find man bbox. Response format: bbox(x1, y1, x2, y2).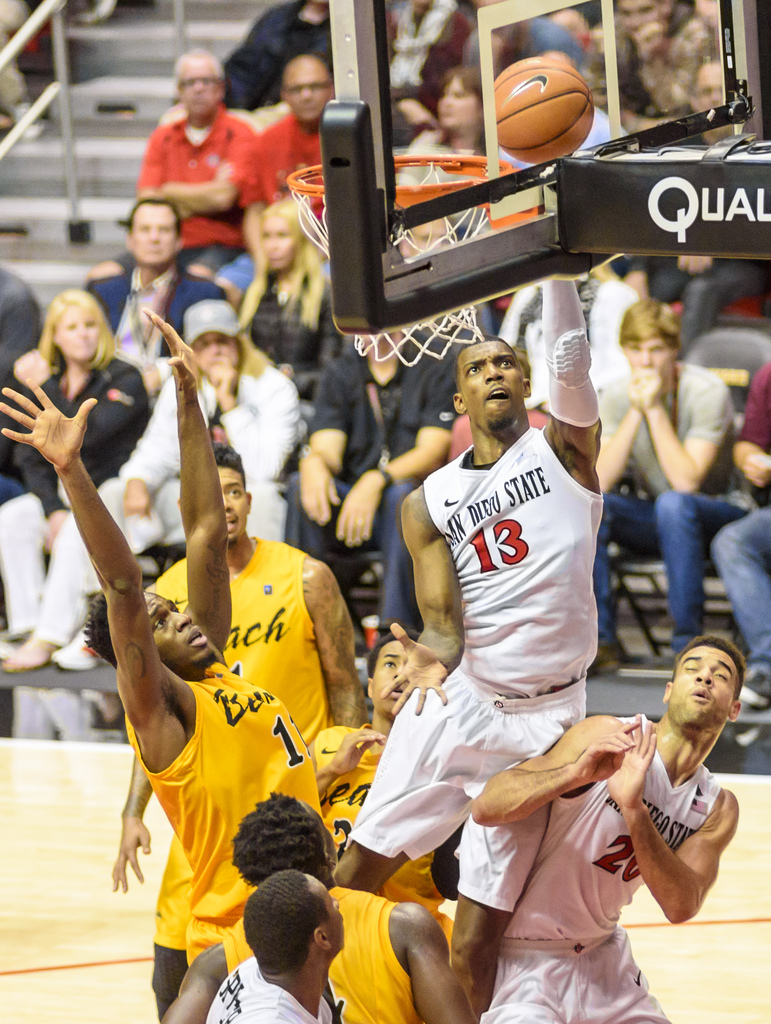
bbox(280, 325, 462, 646).
